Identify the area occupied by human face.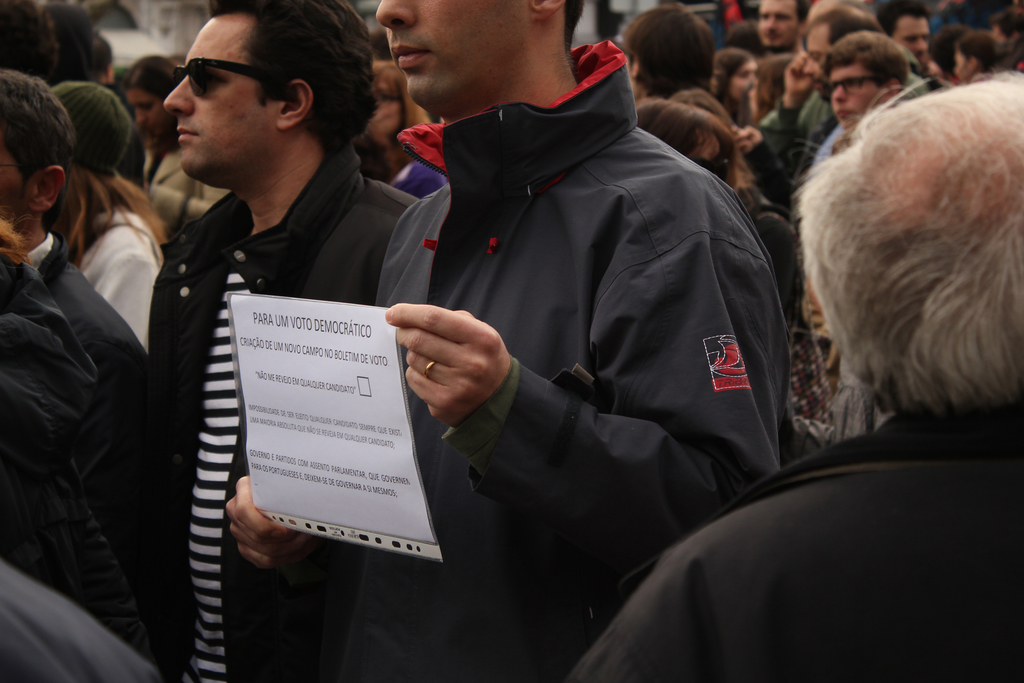
Area: x1=164, y1=9, x2=276, y2=179.
